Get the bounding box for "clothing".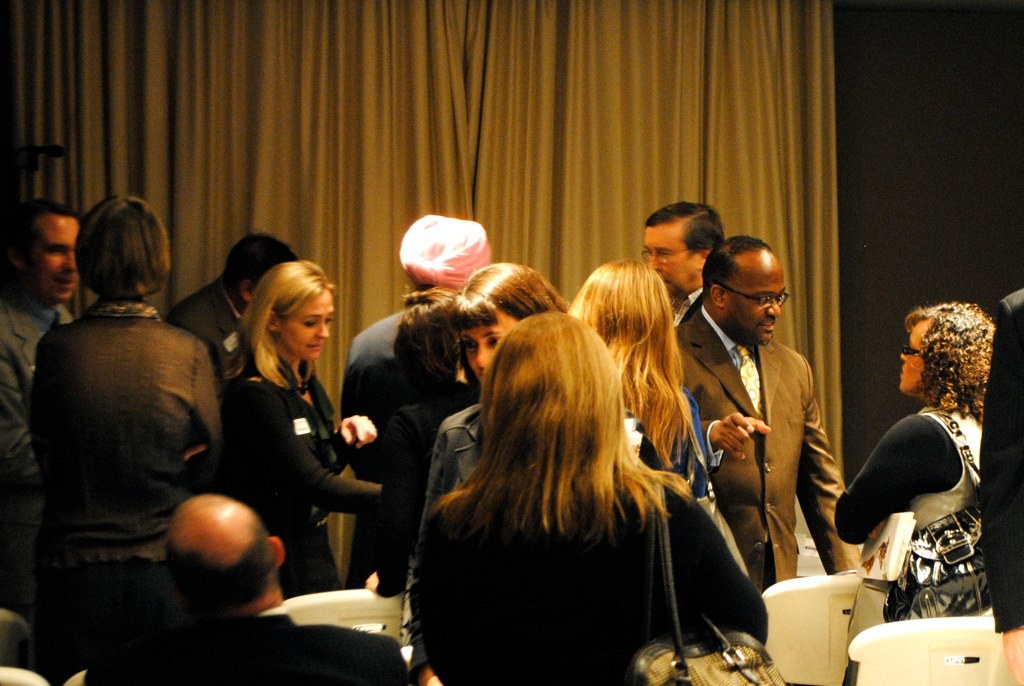
region(0, 284, 77, 545).
